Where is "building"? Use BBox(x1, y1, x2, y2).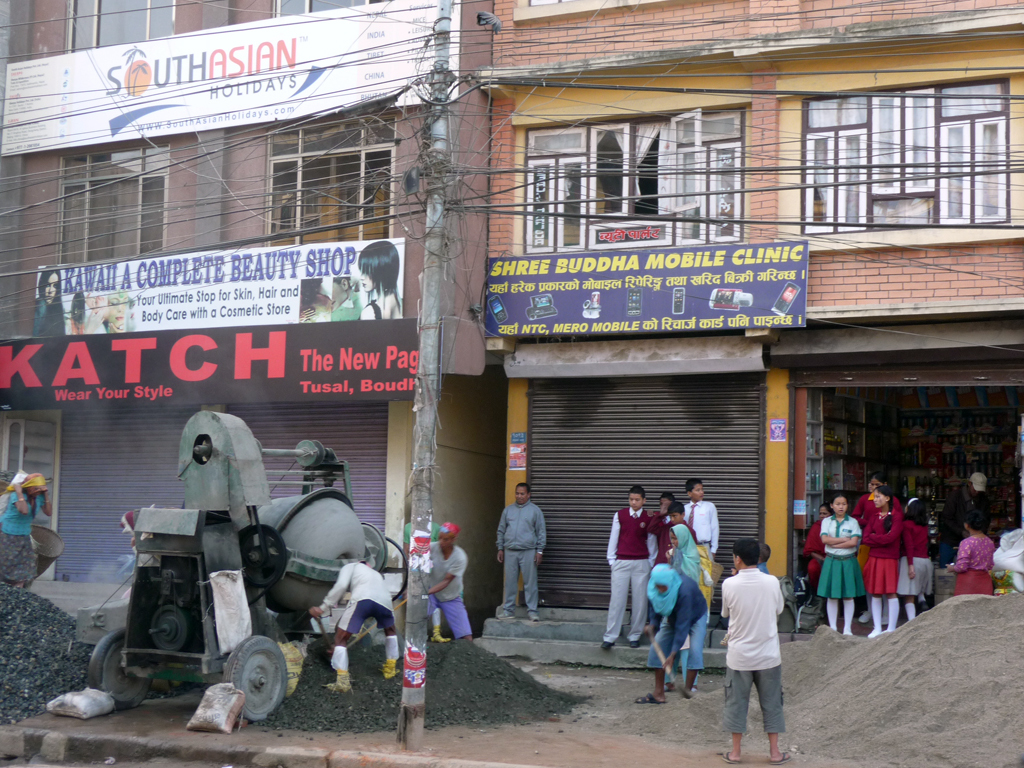
BBox(470, 0, 1023, 668).
